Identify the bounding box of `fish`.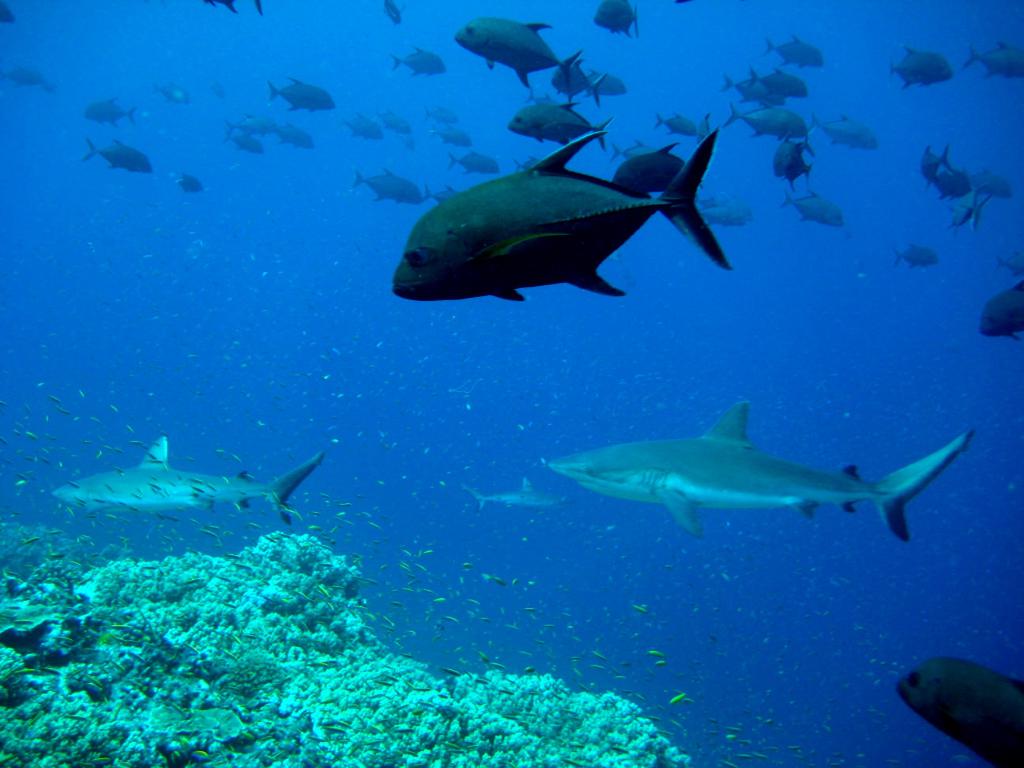
(left=177, top=172, right=203, bottom=195).
